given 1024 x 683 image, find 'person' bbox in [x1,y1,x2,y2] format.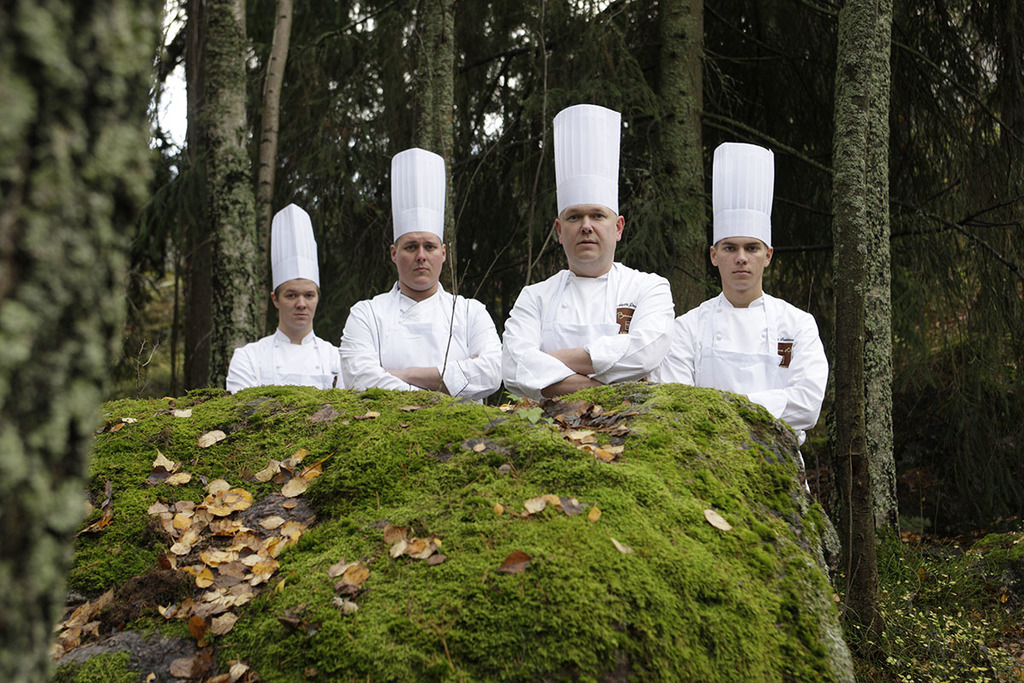
[339,149,502,402].
